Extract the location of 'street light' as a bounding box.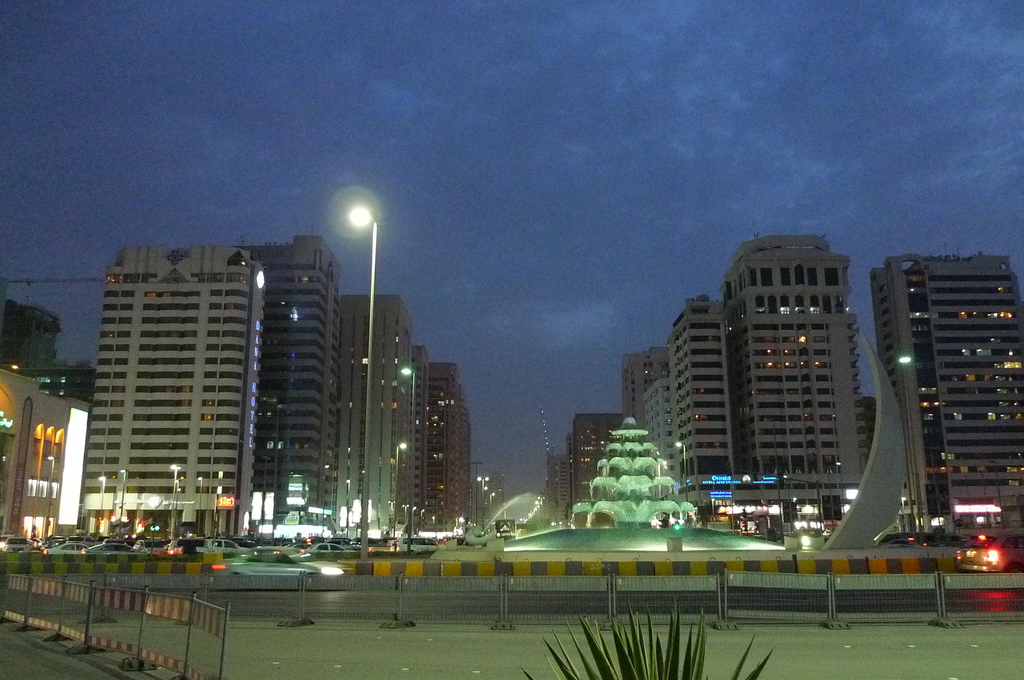
(675, 442, 688, 518).
